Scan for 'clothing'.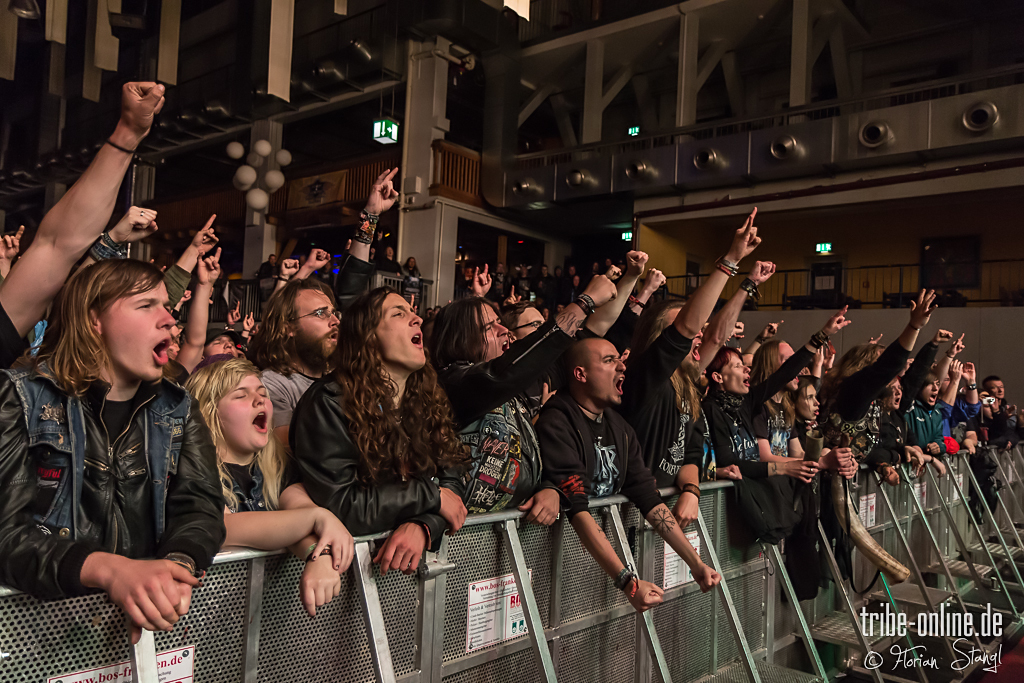
Scan result: bbox=(500, 295, 531, 316).
